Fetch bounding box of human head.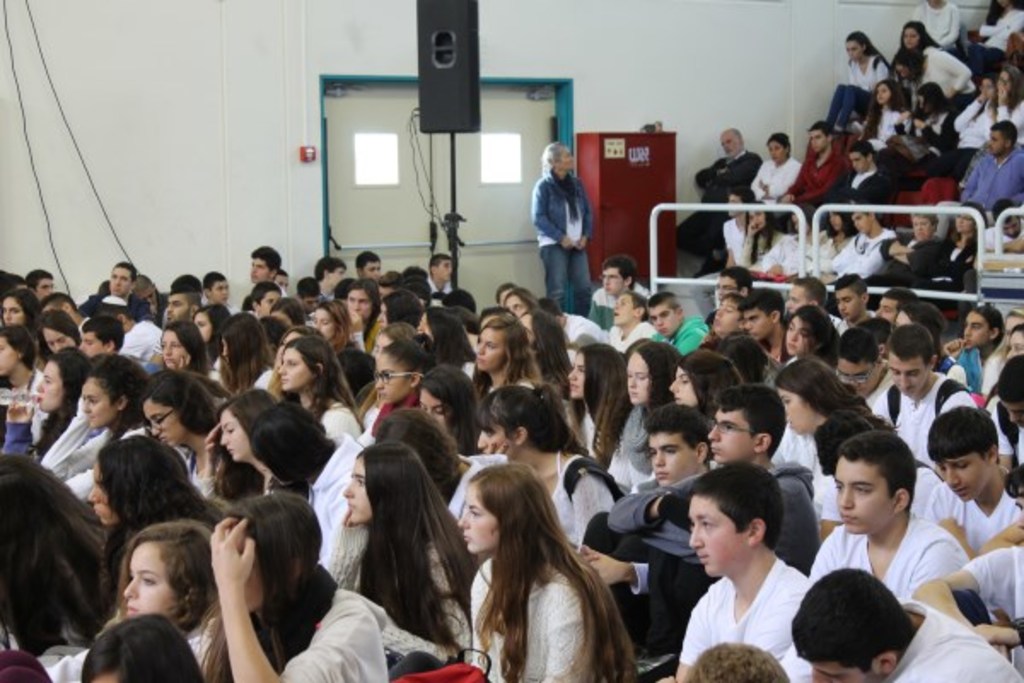
Bbox: [x1=423, y1=290, x2=447, y2=311].
